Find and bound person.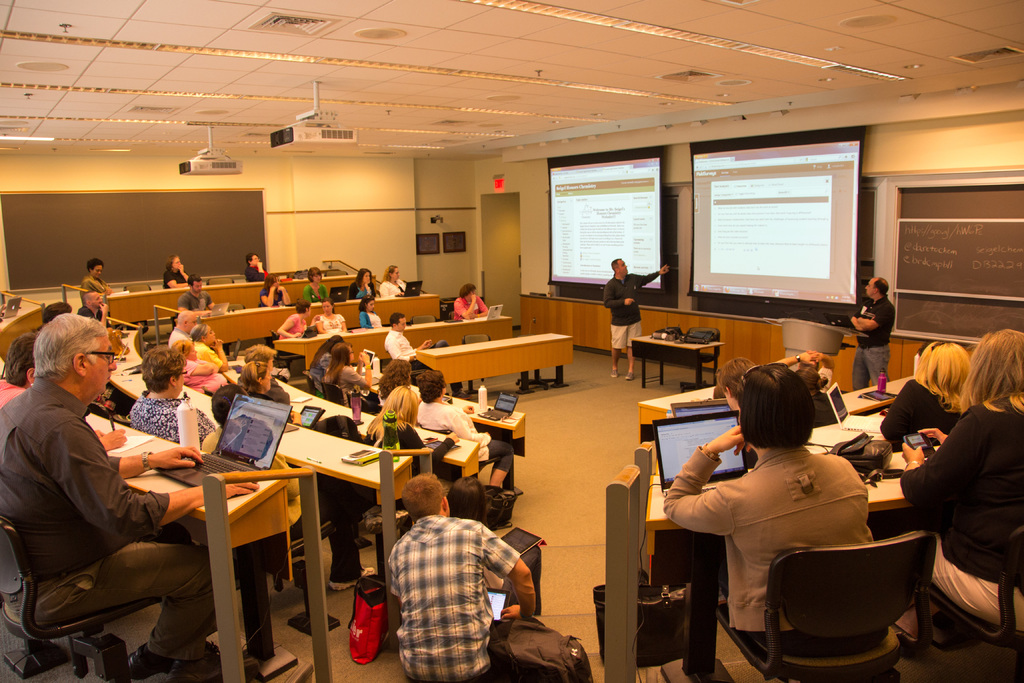
Bound: (x1=245, y1=252, x2=270, y2=280).
